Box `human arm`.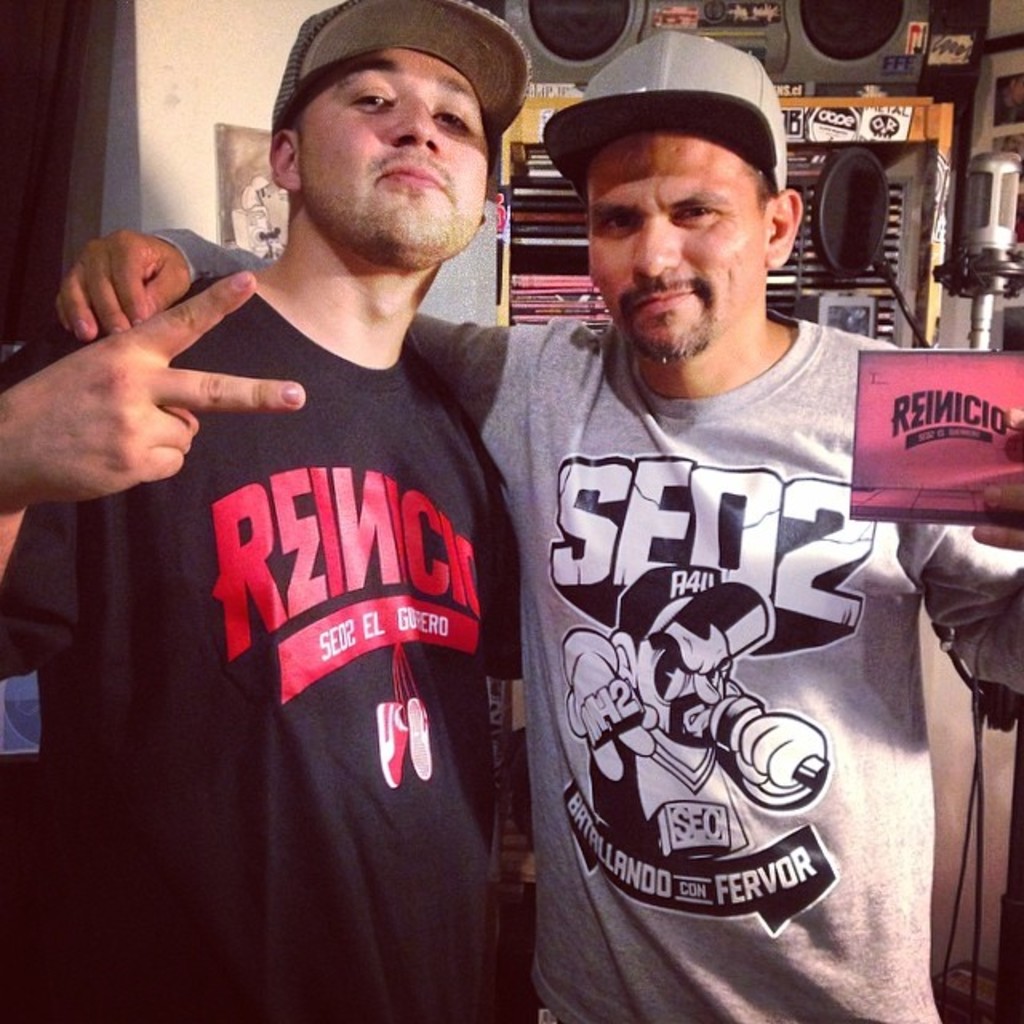
left=0, top=270, right=309, bottom=667.
